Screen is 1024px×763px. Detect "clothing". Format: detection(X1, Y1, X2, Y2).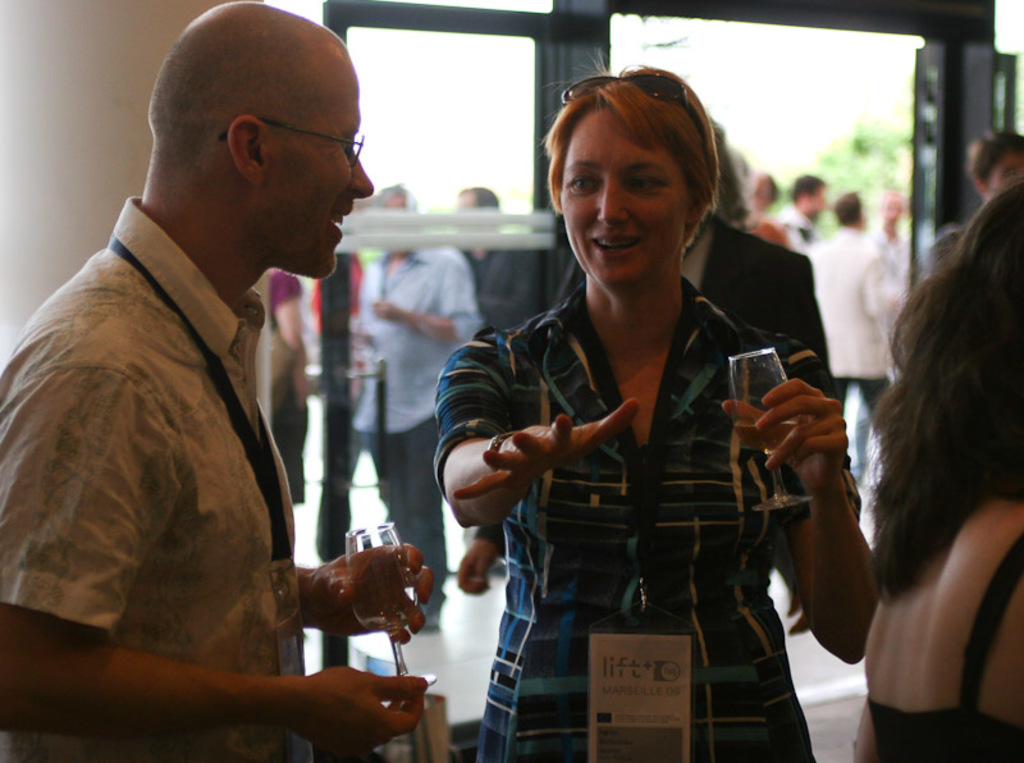
detection(433, 273, 864, 762).
